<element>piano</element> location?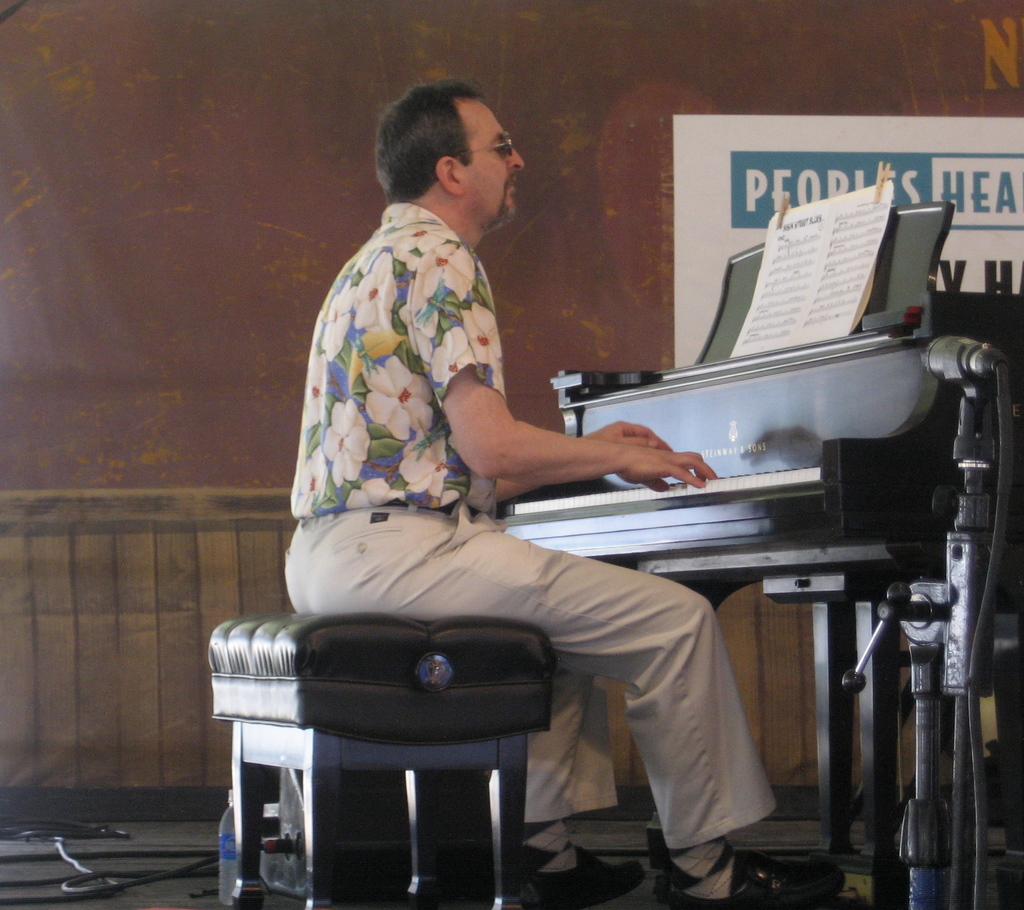
<region>532, 265, 976, 838</region>
